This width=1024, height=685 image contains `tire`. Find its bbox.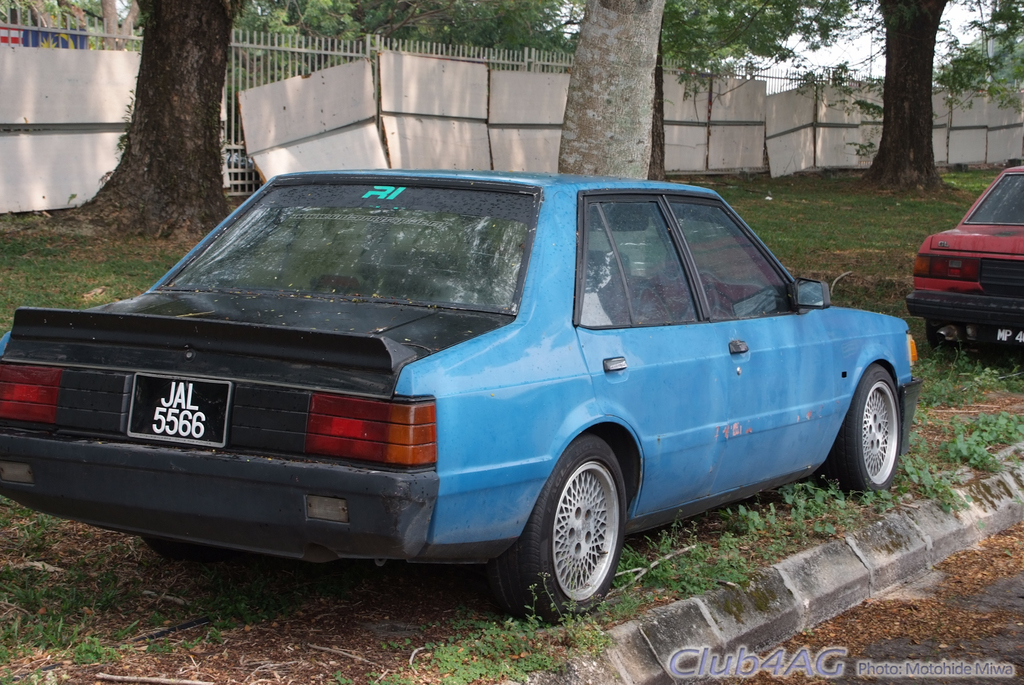
(925,323,964,350).
